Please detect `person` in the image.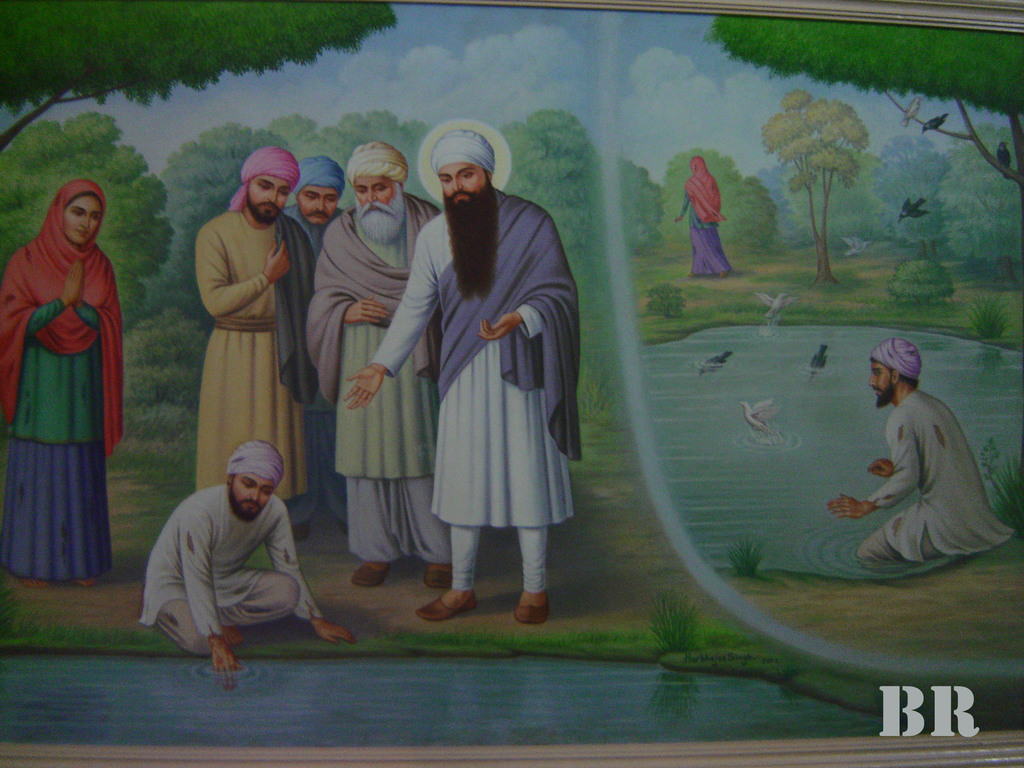
[133, 435, 358, 695].
